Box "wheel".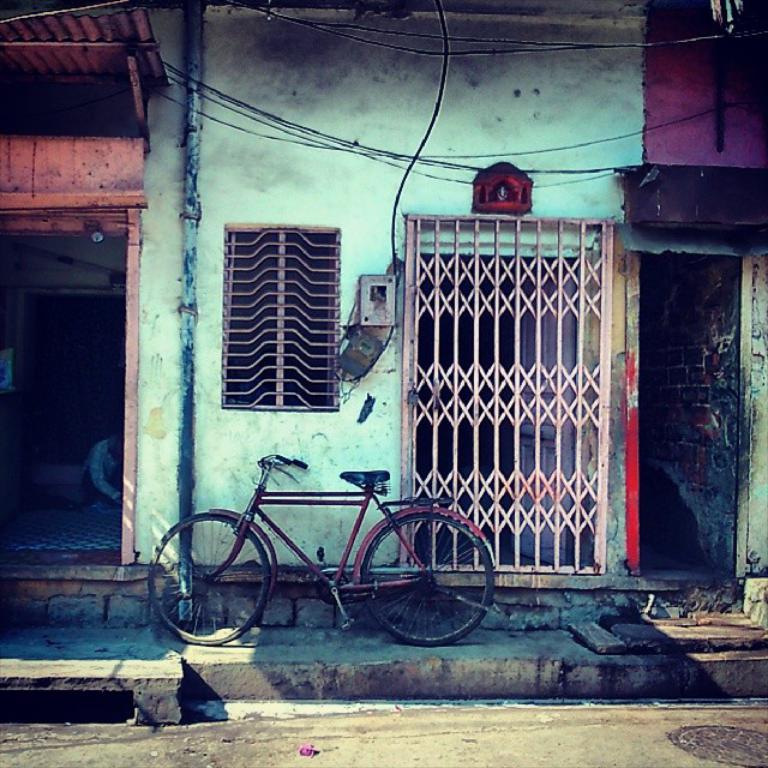
362,511,482,650.
